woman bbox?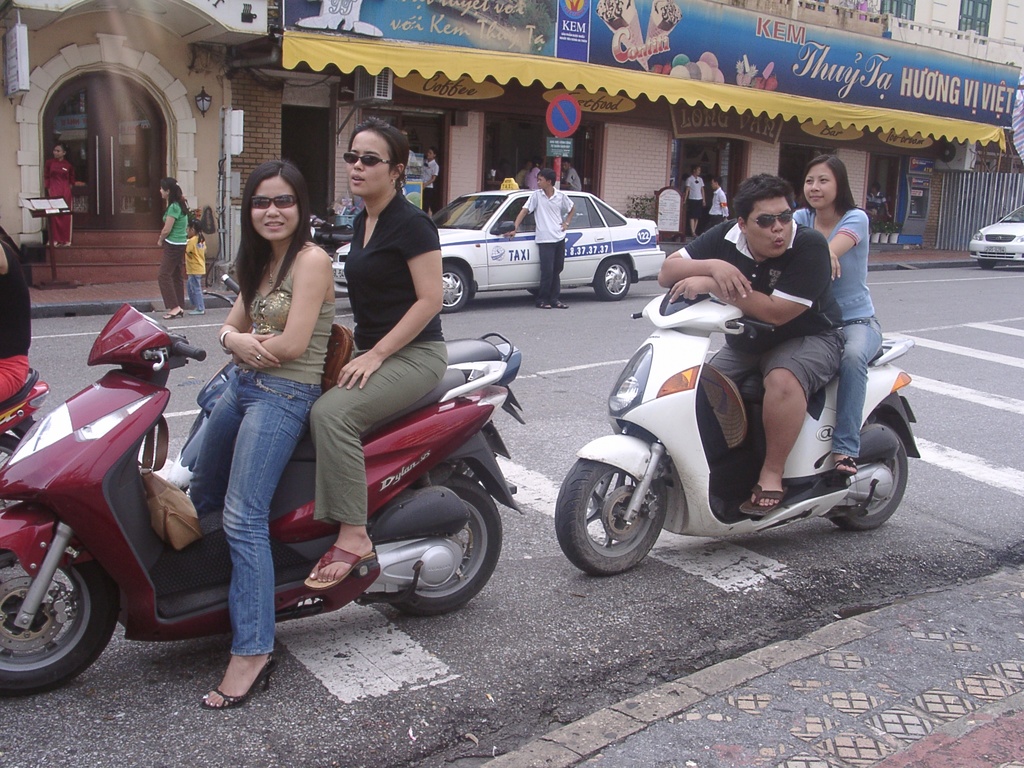
{"x1": 685, "y1": 164, "x2": 713, "y2": 237}
